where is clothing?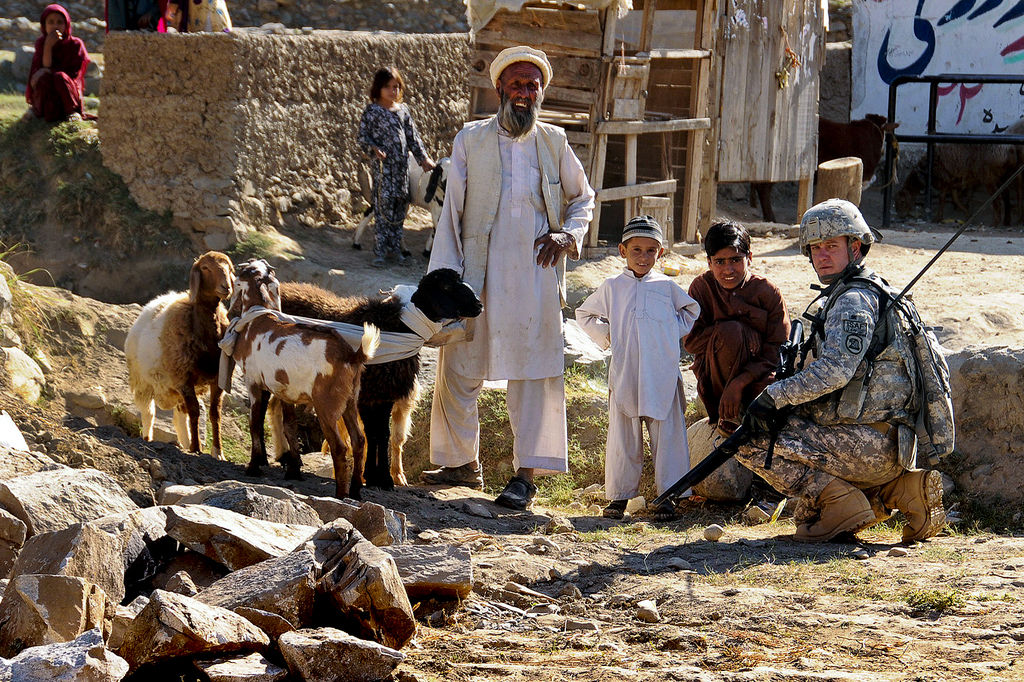
l=690, t=274, r=790, b=419.
